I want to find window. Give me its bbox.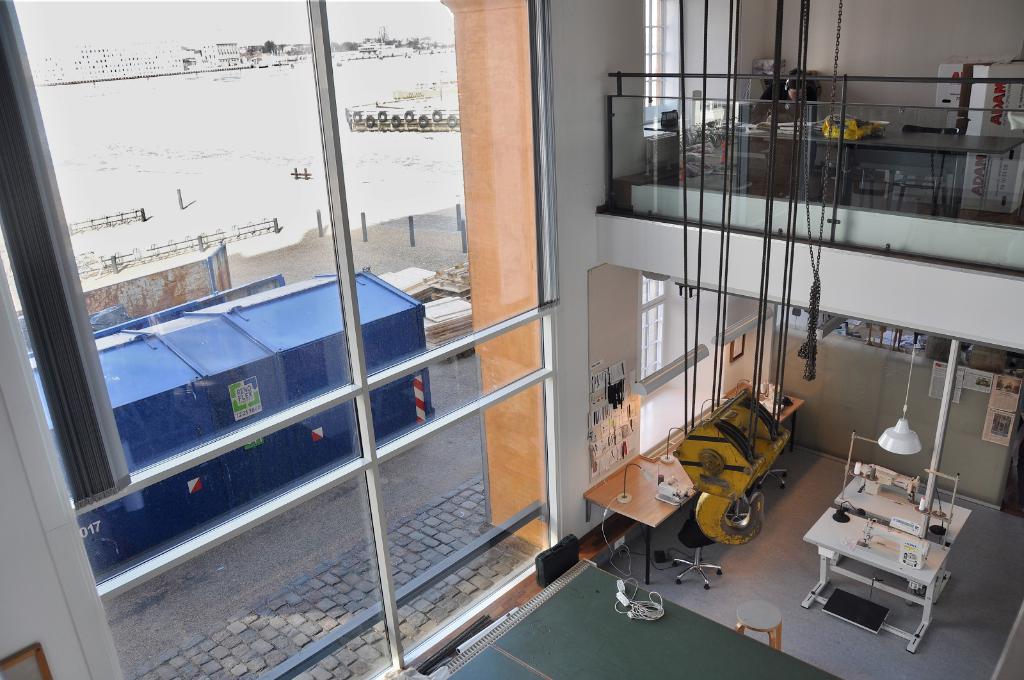
[639,0,676,106].
